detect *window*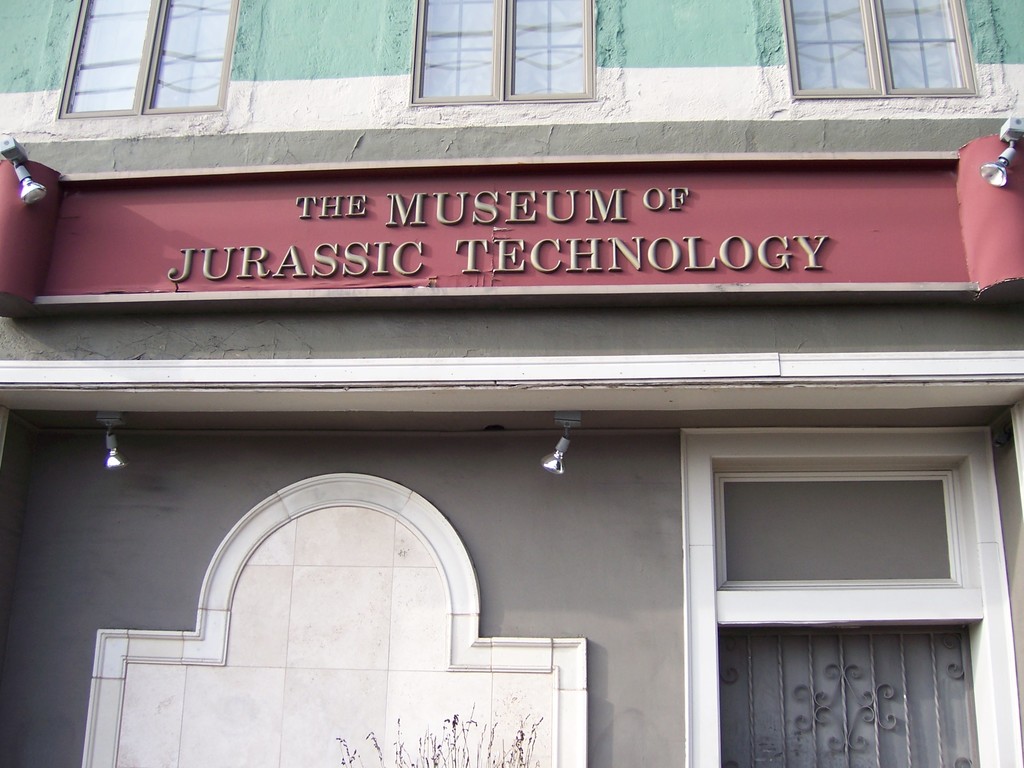
414, 0, 597, 107
